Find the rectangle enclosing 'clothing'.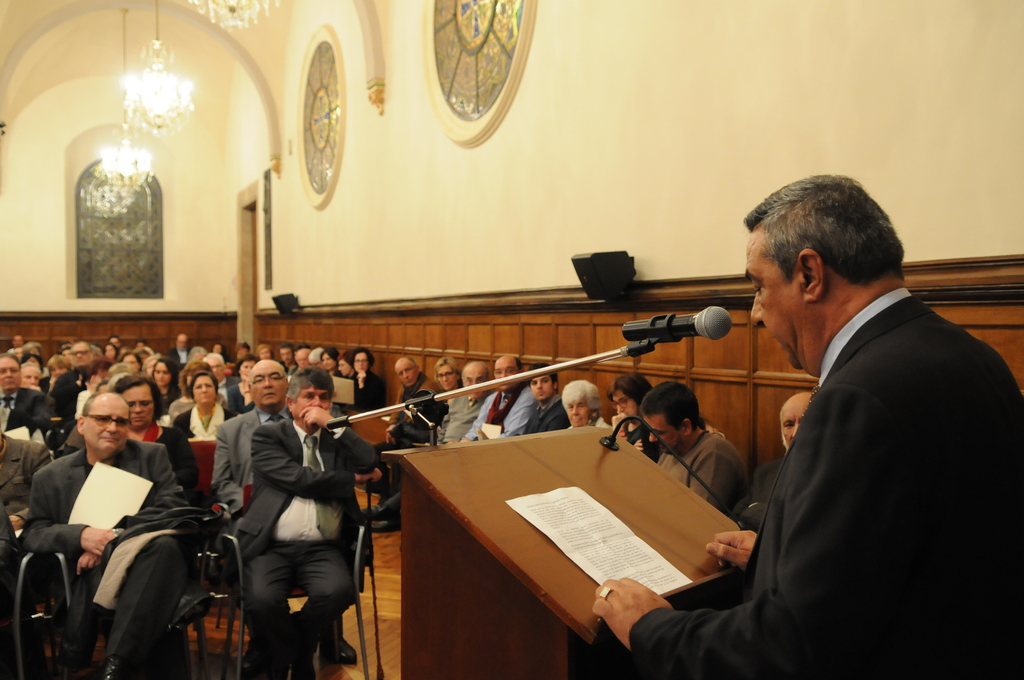
(x1=49, y1=421, x2=87, y2=457).
